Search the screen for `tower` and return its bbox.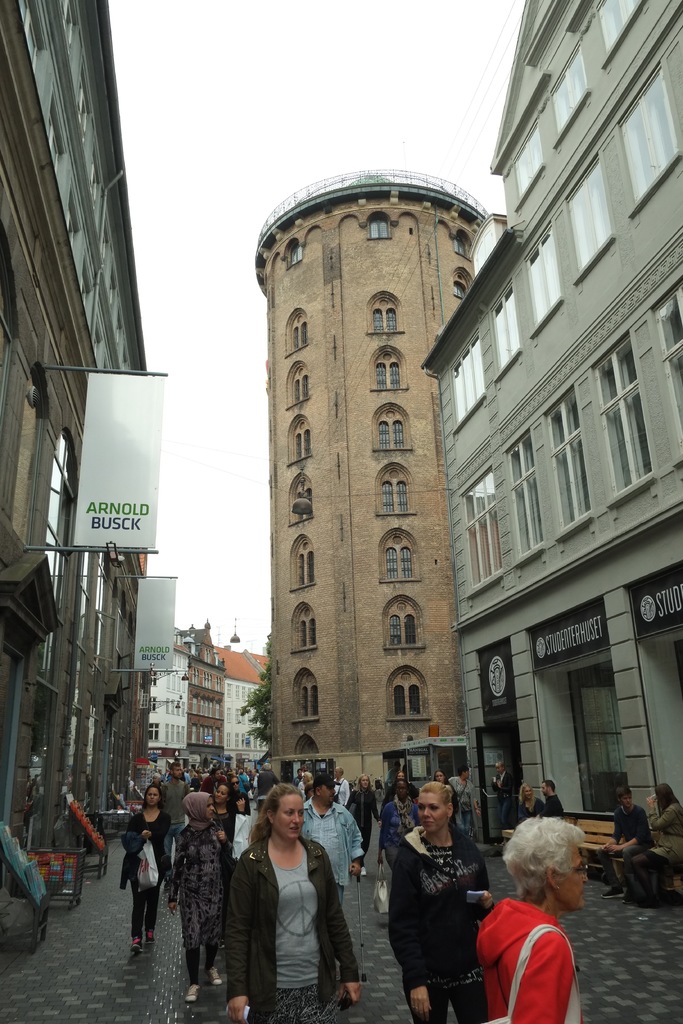
Found: (left=246, top=173, right=493, bottom=799).
